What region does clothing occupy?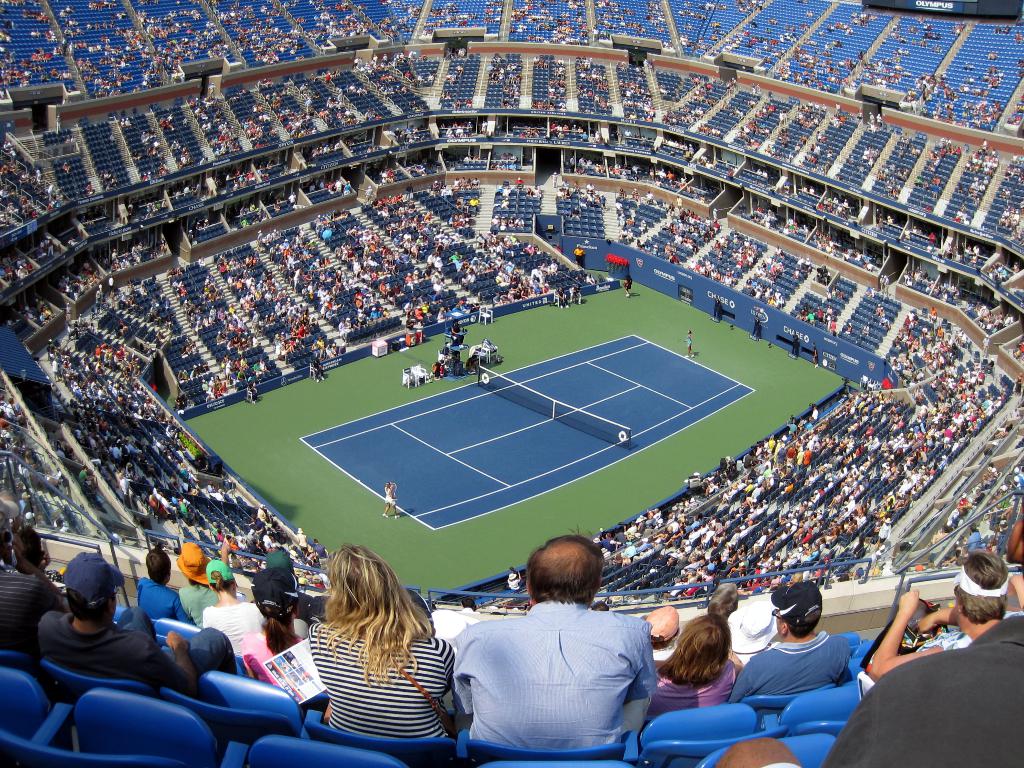
box=[123, 575, 188, 623].
